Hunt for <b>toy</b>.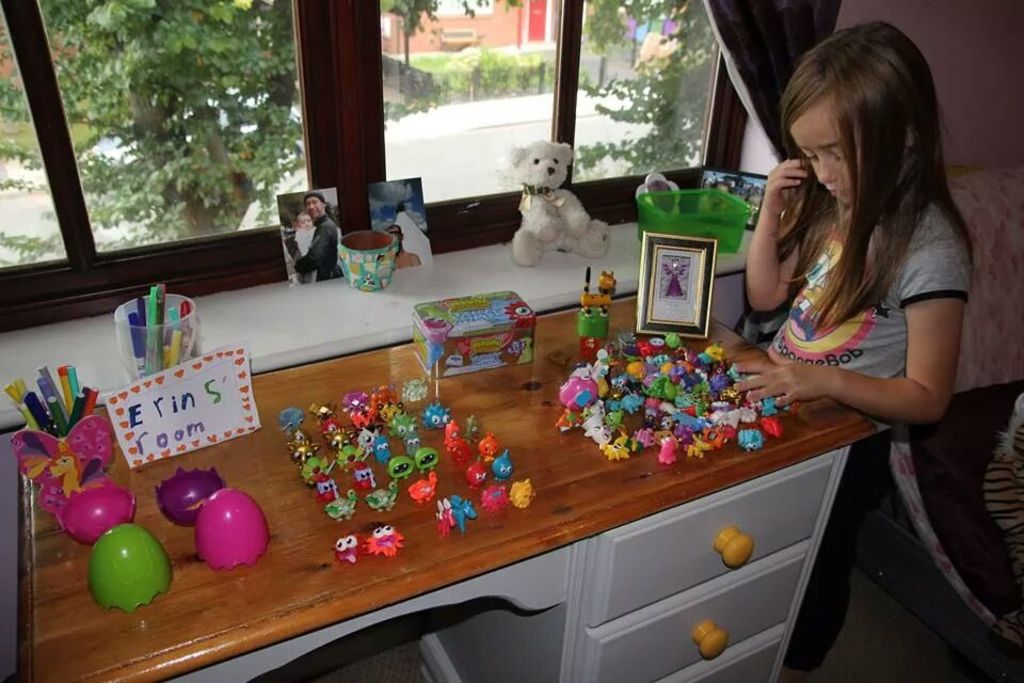
Hunted down at [490,443,516,485].
